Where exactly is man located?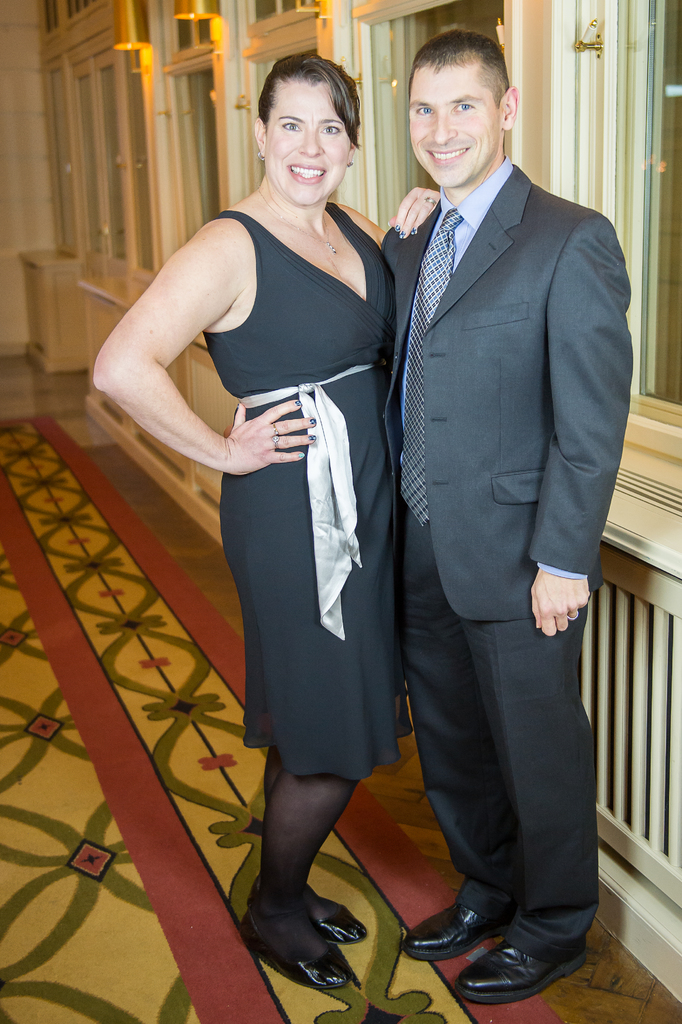
Its bounding box is {"left": 324, "top": 17, "right": 624, "bottom": 993}.
